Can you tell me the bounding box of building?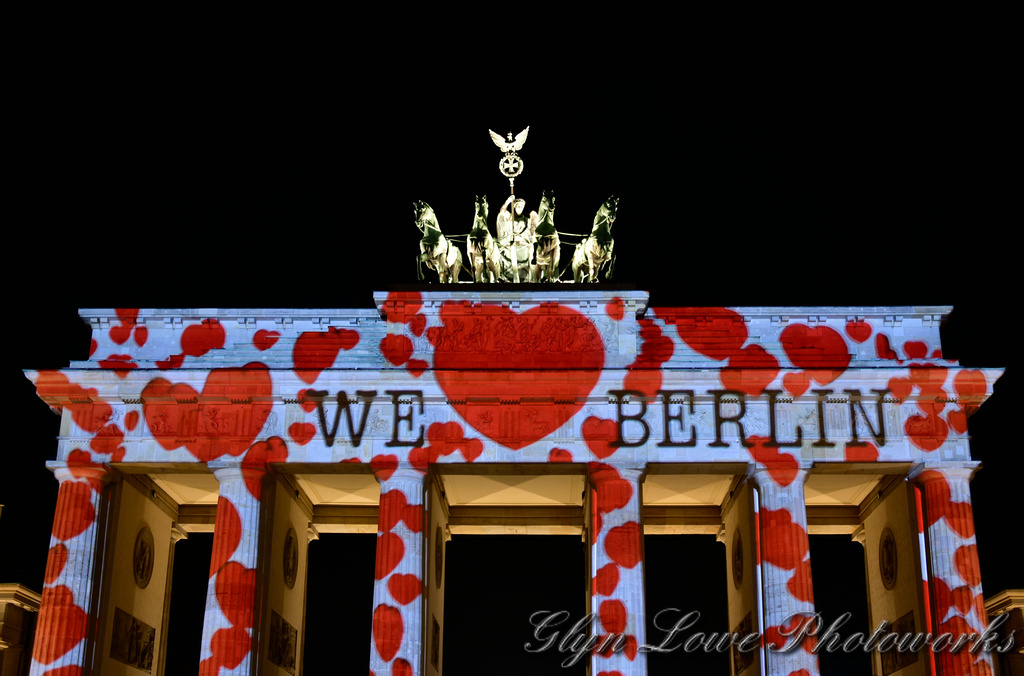
(21, 138, 1005, 674).
